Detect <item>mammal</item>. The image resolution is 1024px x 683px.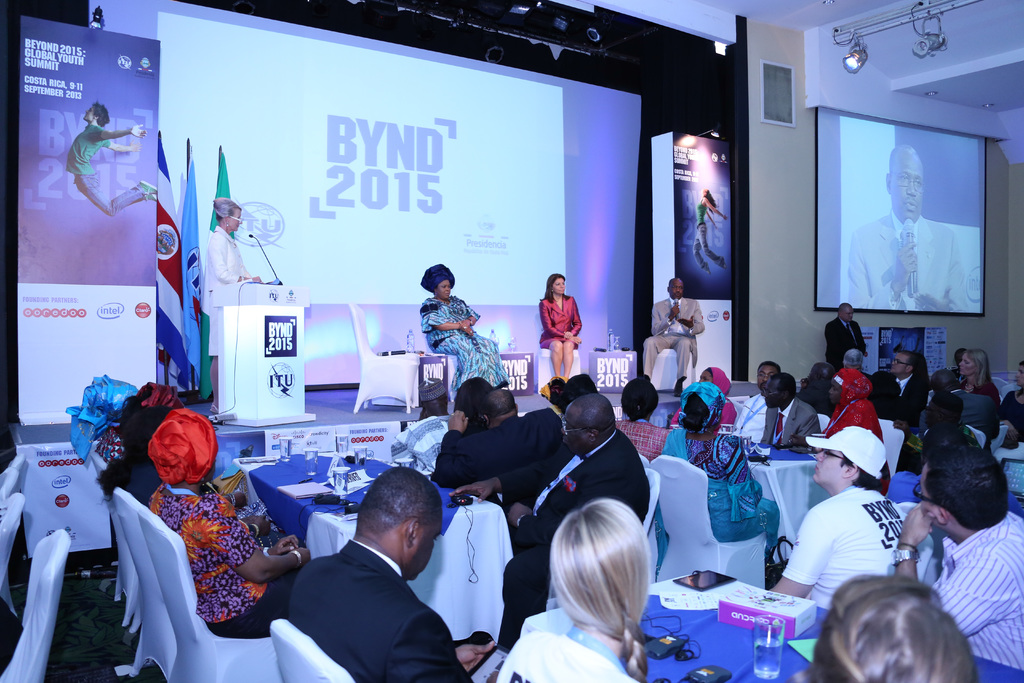
BBox(457, 374, 493, 415).
